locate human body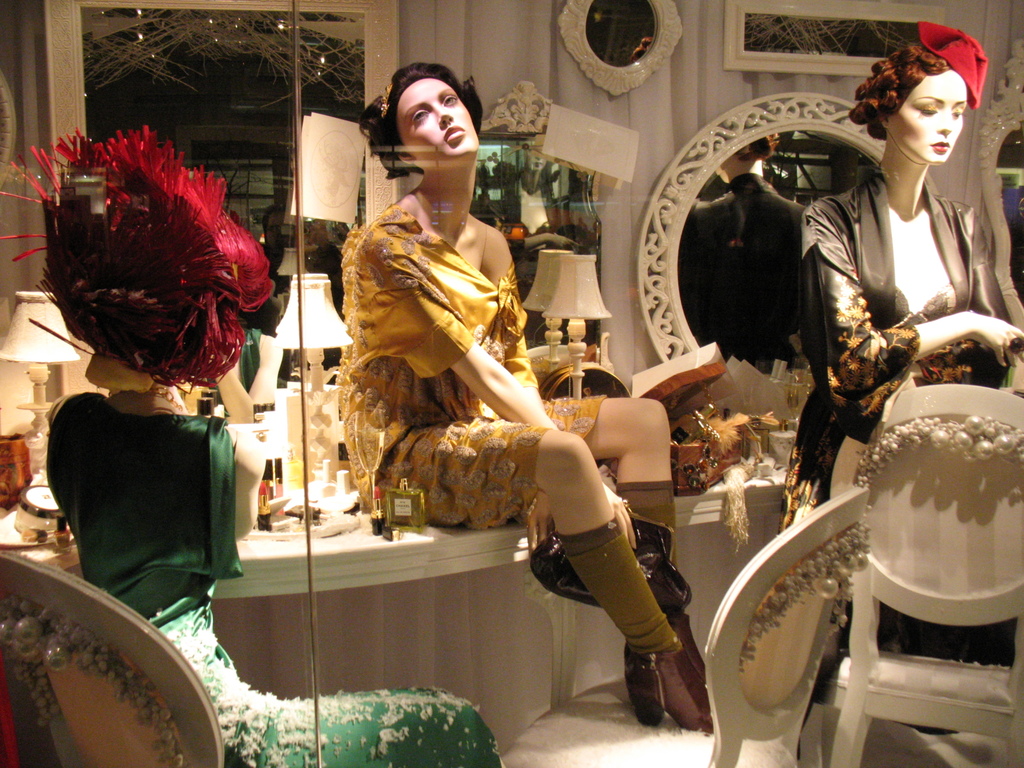
pyautogui.locateOnScreen(259, 241, 291, 300)
